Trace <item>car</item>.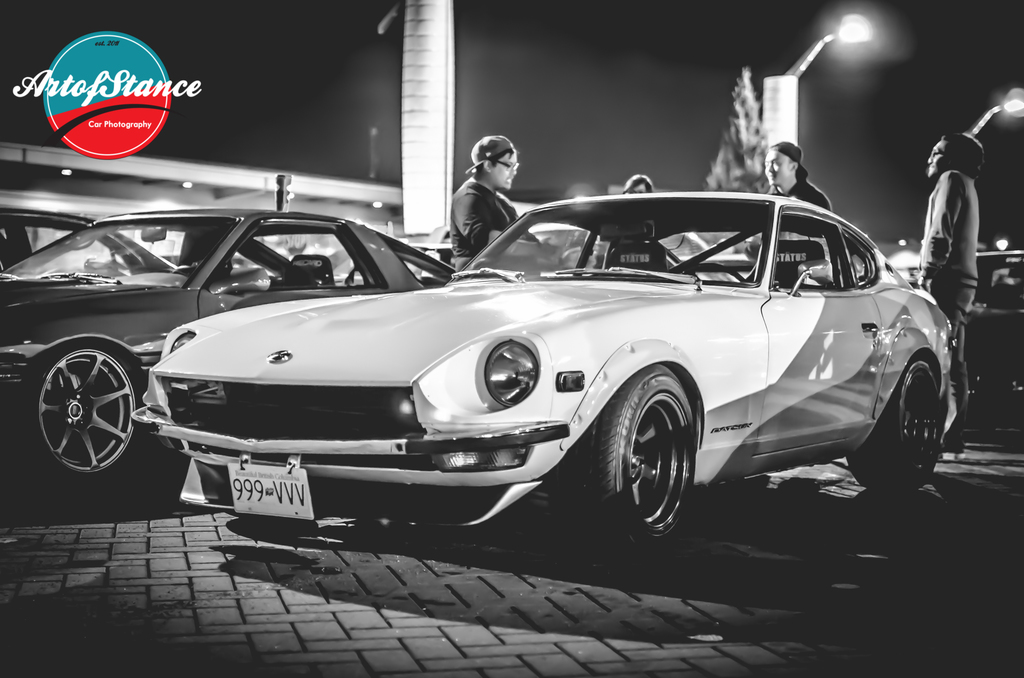
Traced to crop(1, 211, 449, 490).
